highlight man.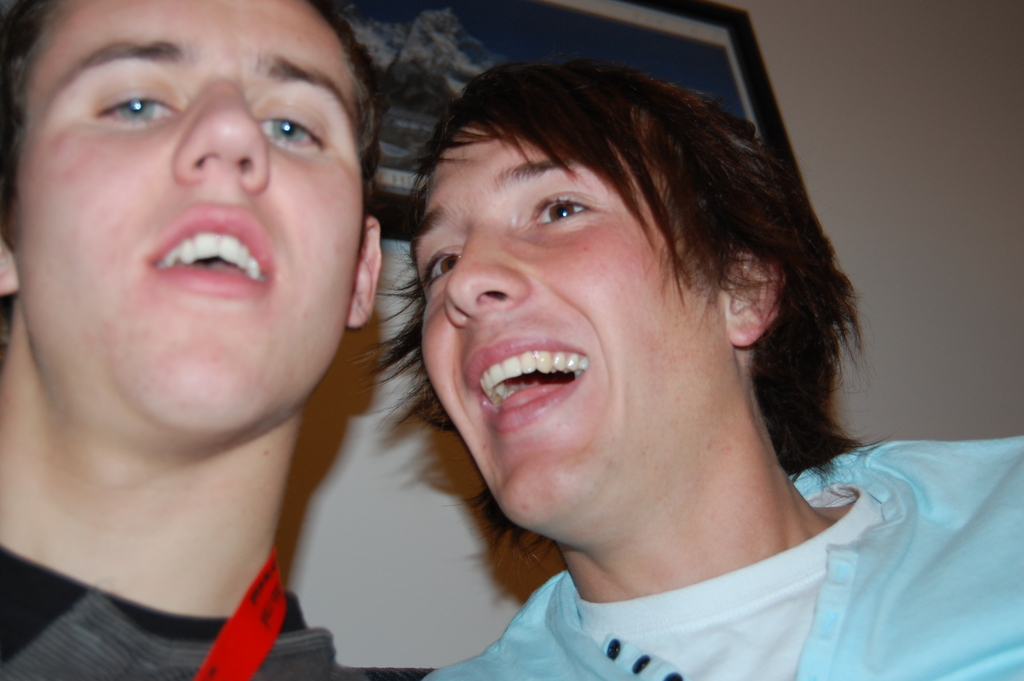
Highlighted region: 346/61/1023/680.
